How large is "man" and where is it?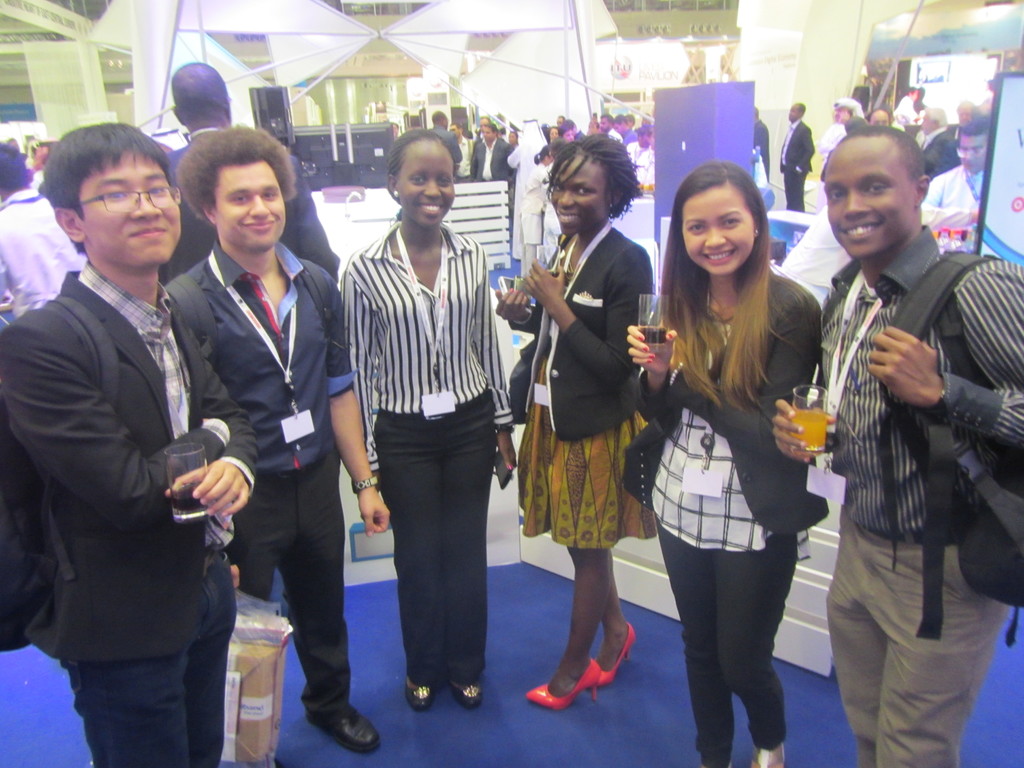
Bounding box: bbox=(602, 113, 625, 140).
